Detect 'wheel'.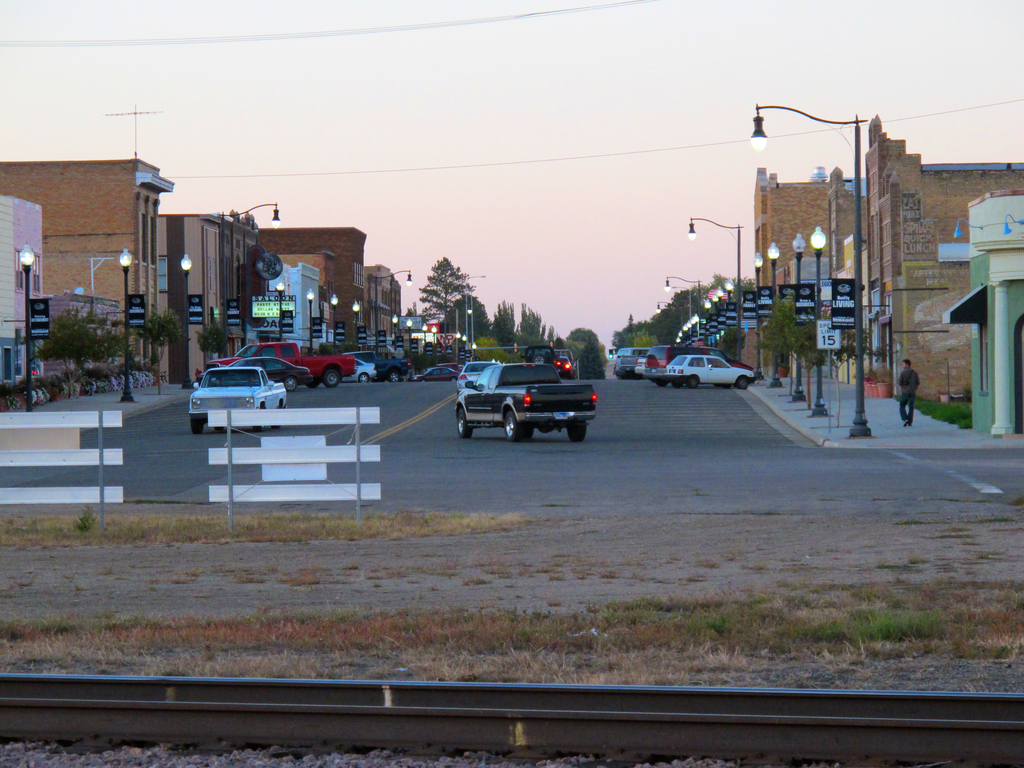
Detected at 284/376/296/390.
